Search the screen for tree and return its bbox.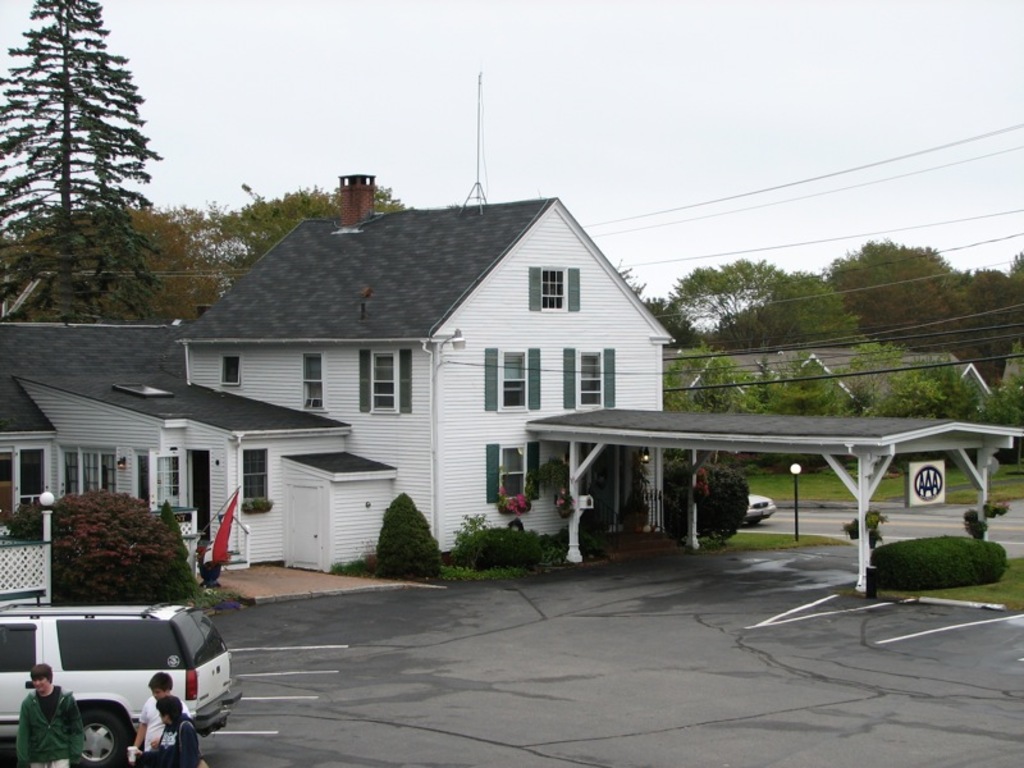
Found: [left=0, top=1, right=154, bottom=324].
